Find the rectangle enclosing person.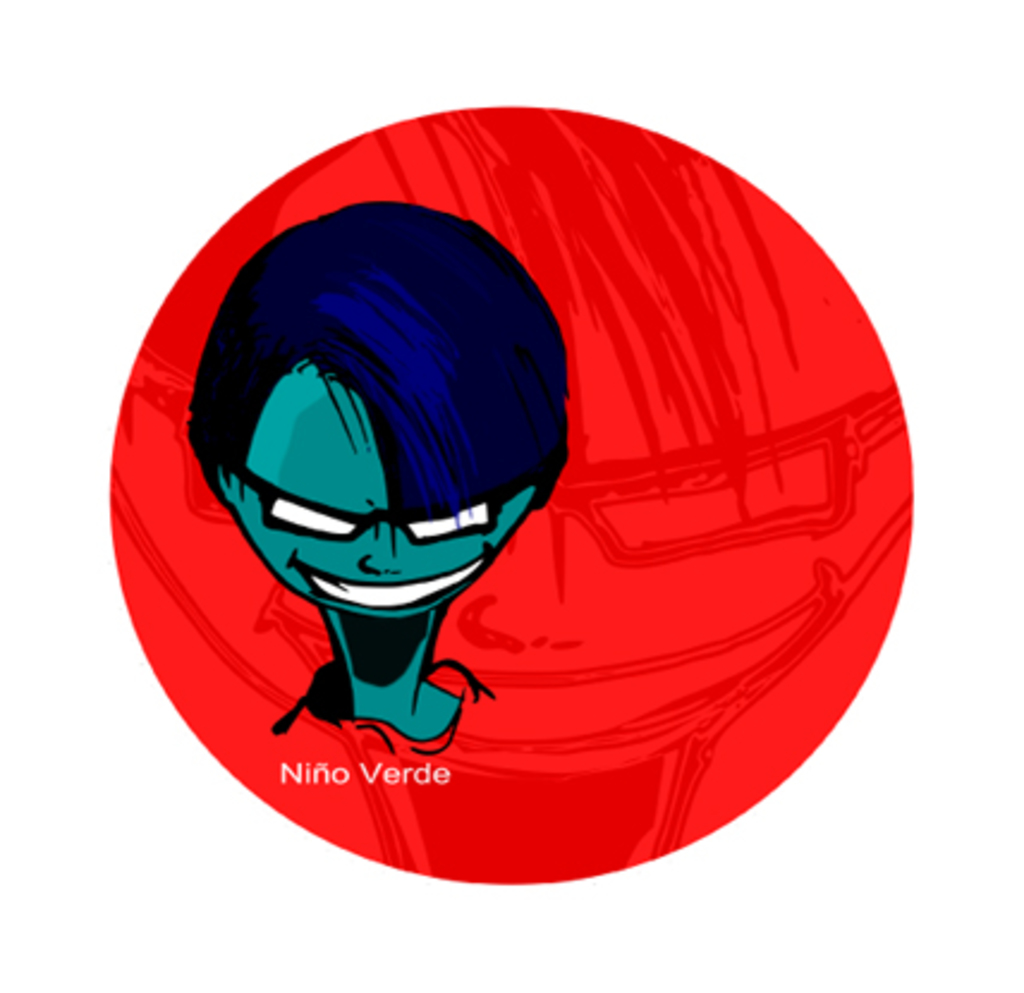
bbox=[177, 201, 572, 751].
